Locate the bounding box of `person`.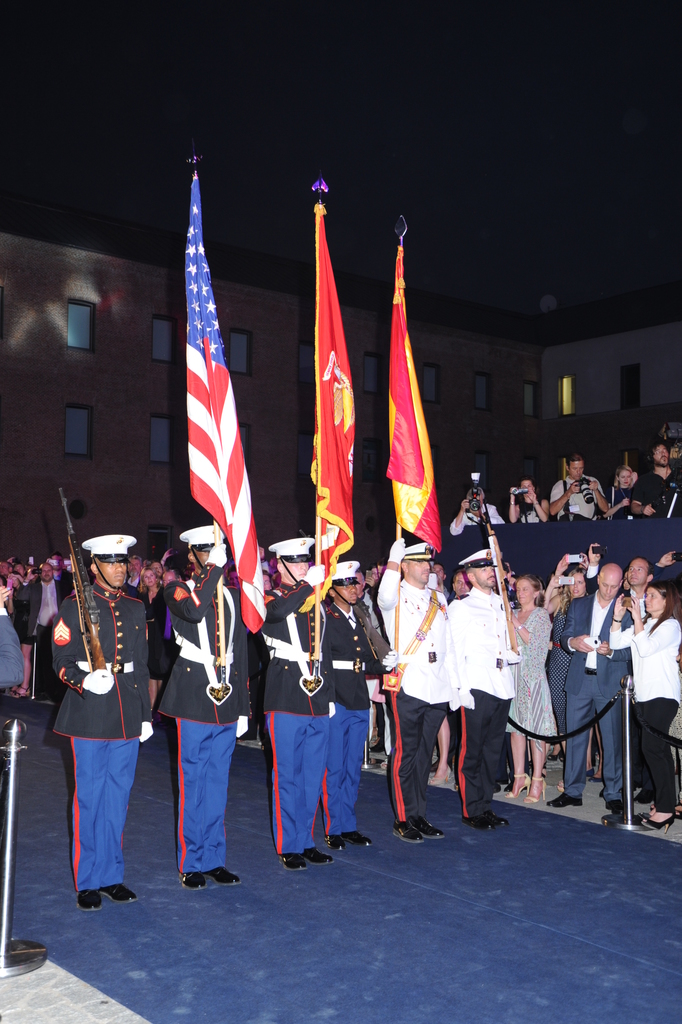
Bounding box: 24/567/72/687.
